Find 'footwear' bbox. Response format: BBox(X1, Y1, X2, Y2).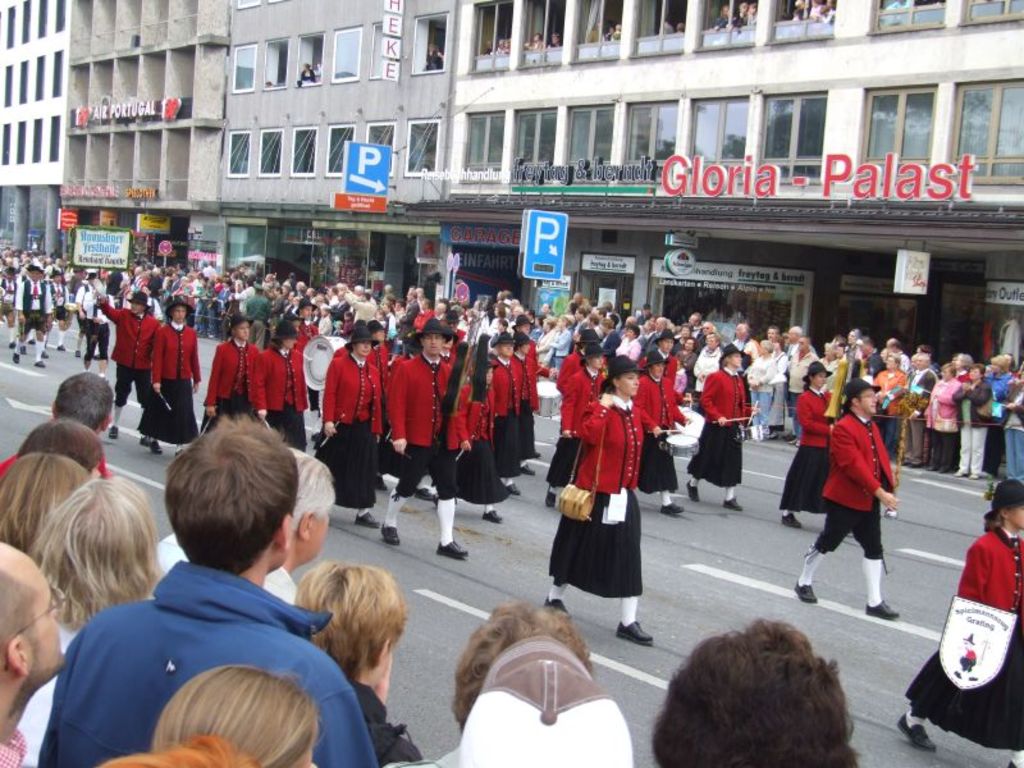
BBox(689, 477, 696, 502).
